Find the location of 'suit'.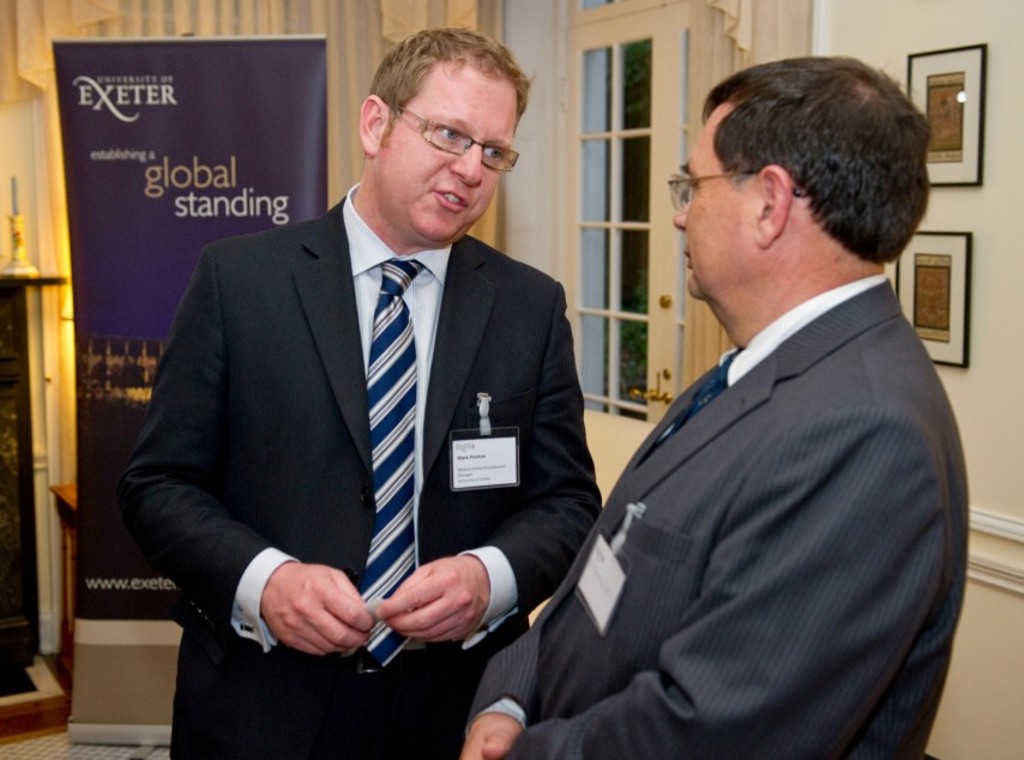
Location: <bbox>542, 134, 993, 747</bbox>.
